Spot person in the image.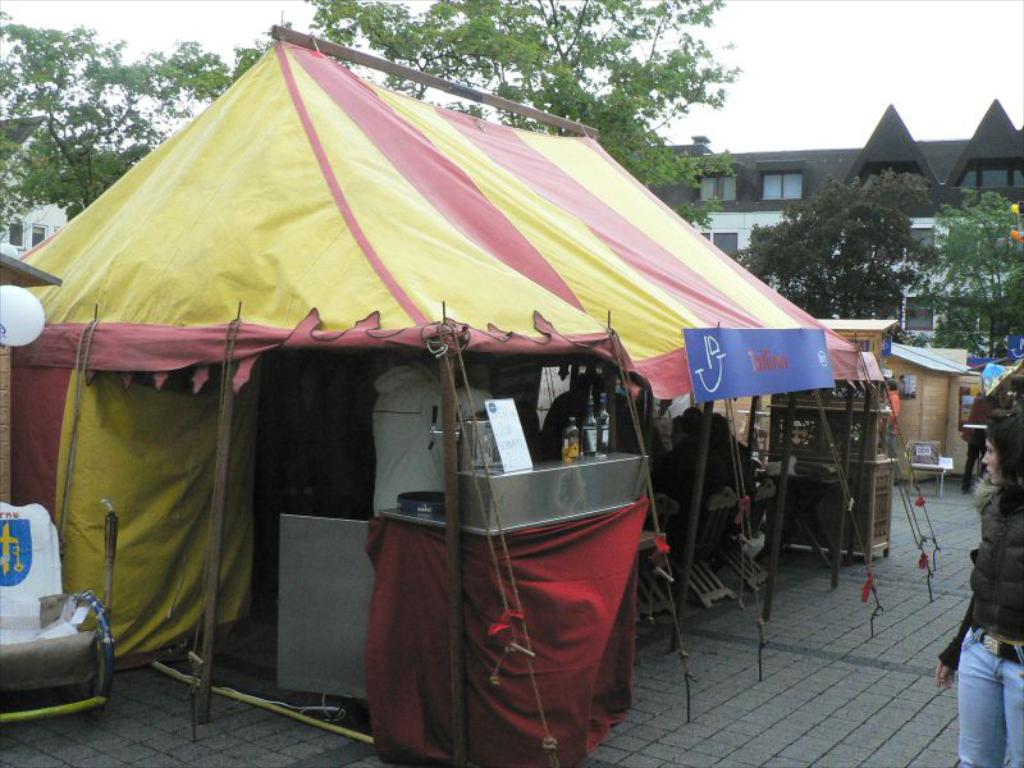
person found at [x1=942, y1=439, x2=1020, y2=762].
